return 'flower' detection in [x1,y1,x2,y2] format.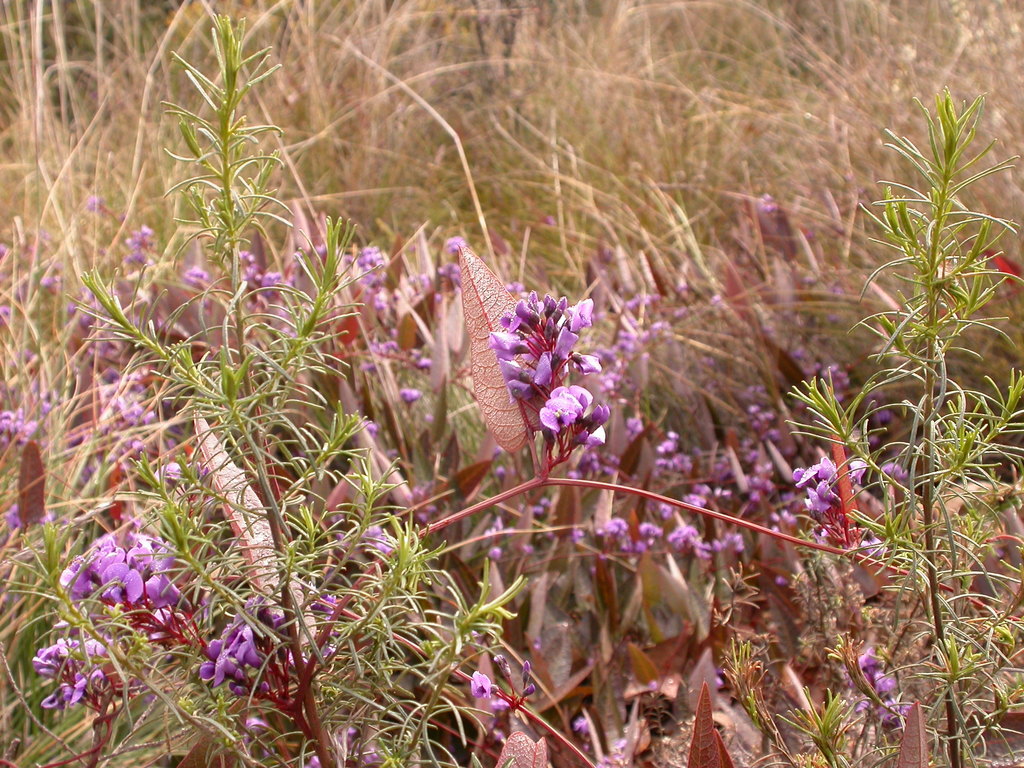
[843,654,904,712].
